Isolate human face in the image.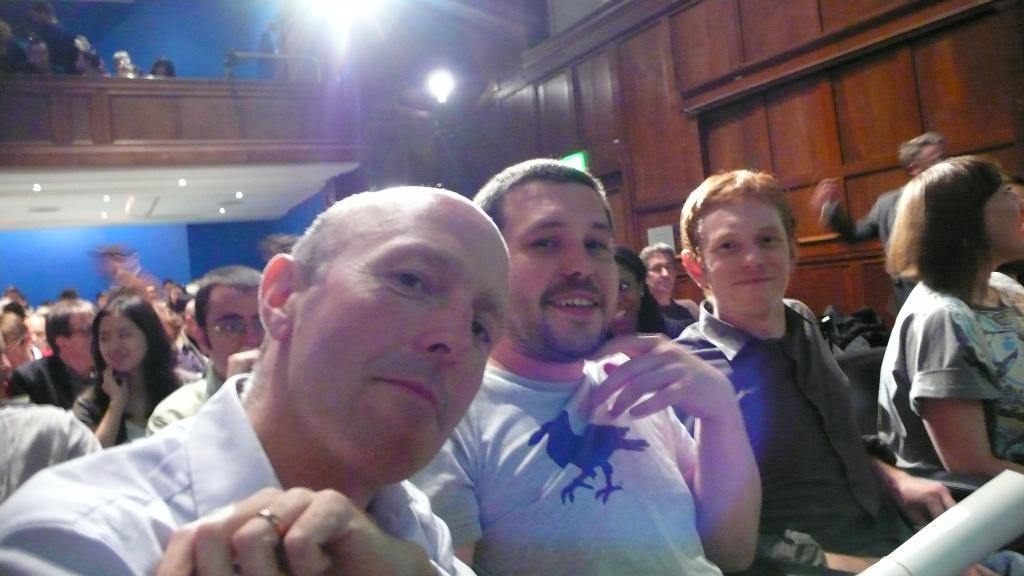
Isolated region: {"left": 203, "top": 282, "right": 264, "bottom": 380}.
